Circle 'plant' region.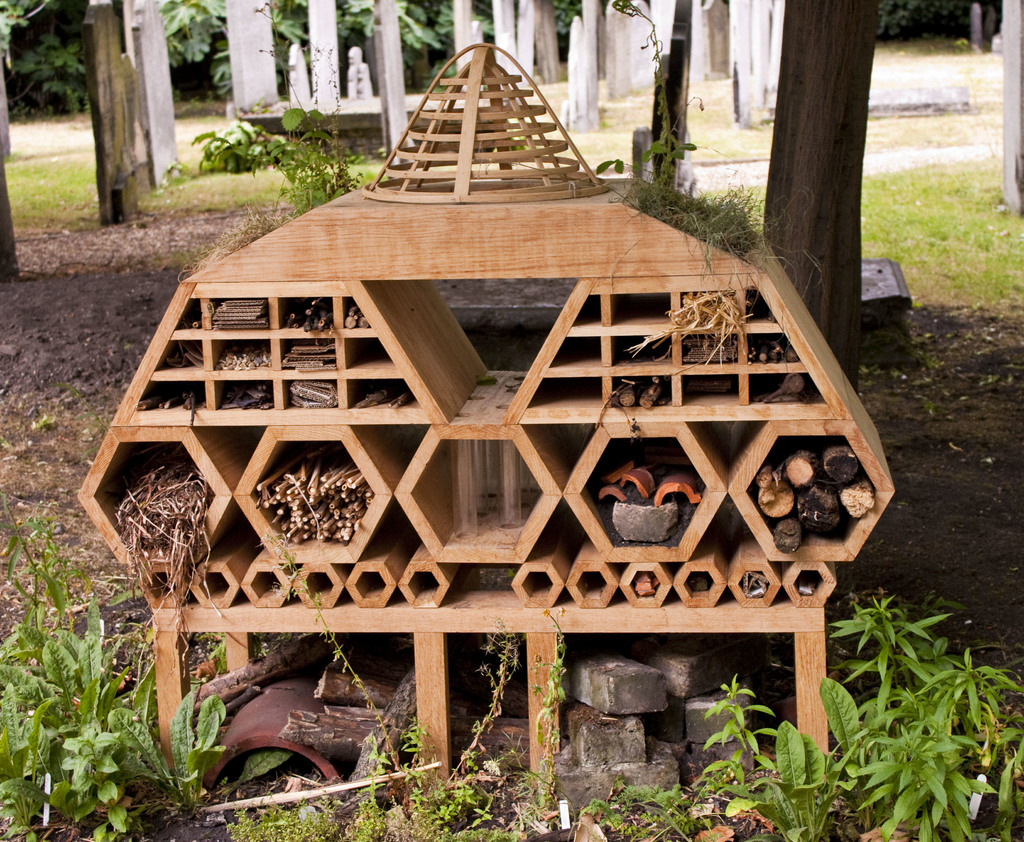
Region: left=32, top=415, right=61, bottom=433.
